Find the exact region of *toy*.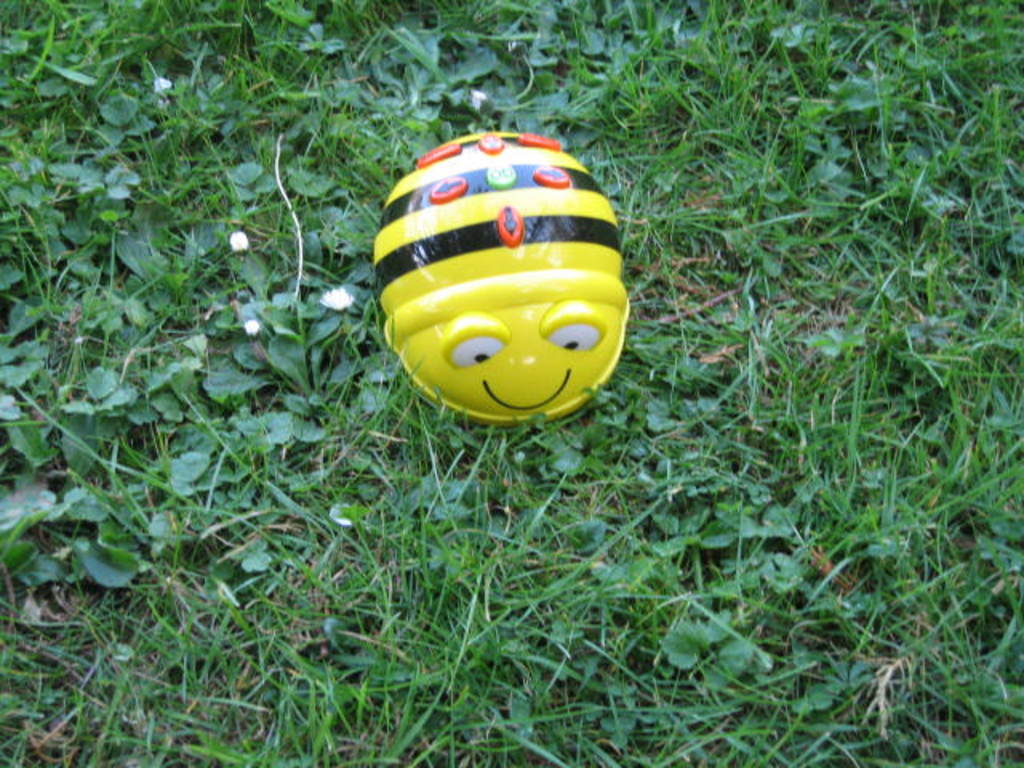
Exact region: Rect(371, 112, 632, 435).
